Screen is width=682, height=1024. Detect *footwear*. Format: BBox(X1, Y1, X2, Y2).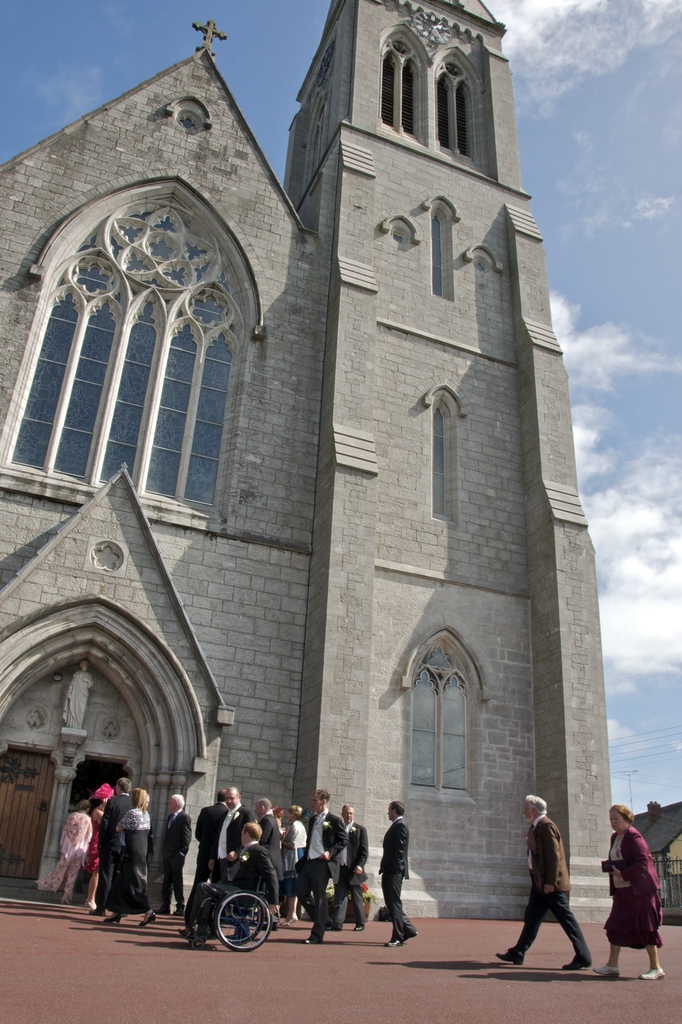
BBox(282, 917, 296, 927).
